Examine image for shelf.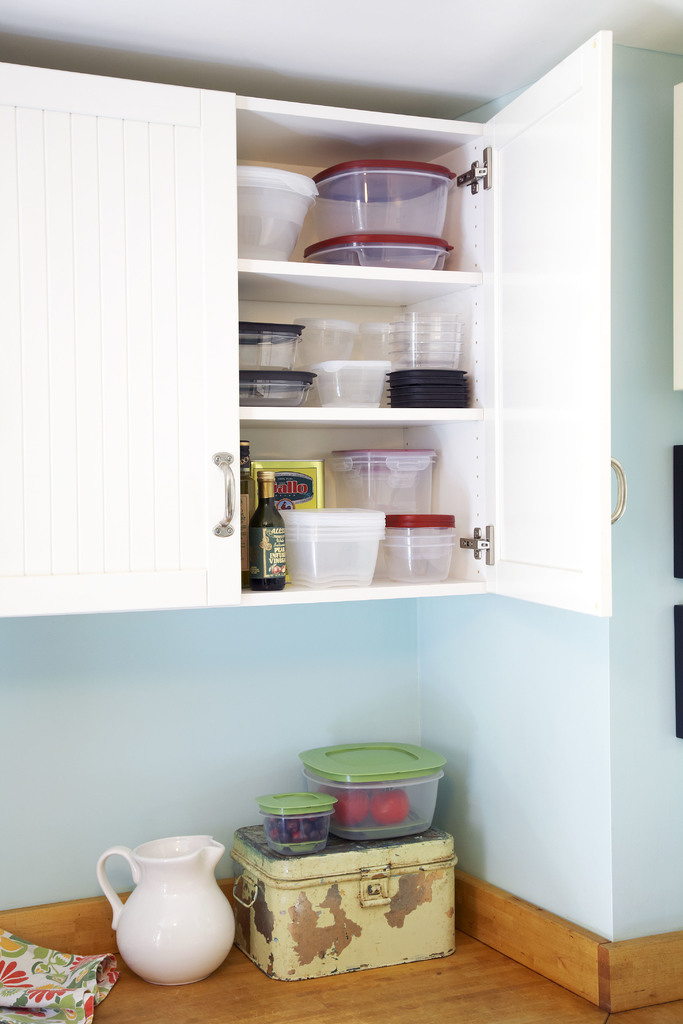
Examination result: {"left": 231, "top": 295, "right": 496, "bottom": 418}.
